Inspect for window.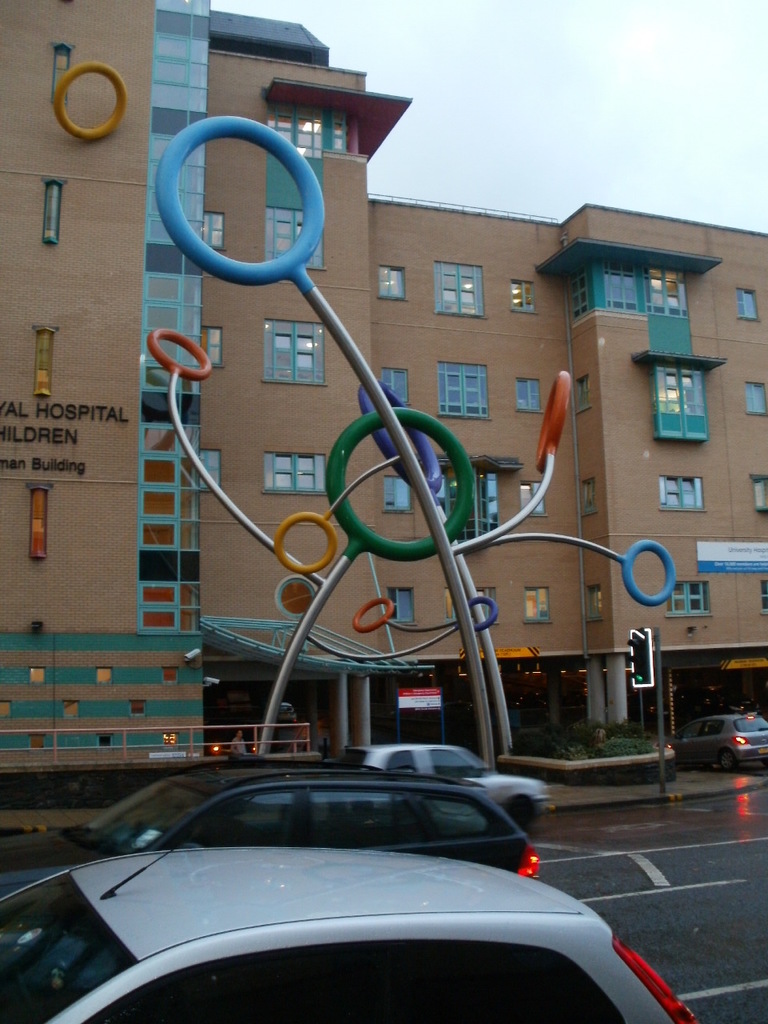
Inspection: bbox=(587, 582, 605, 627).
